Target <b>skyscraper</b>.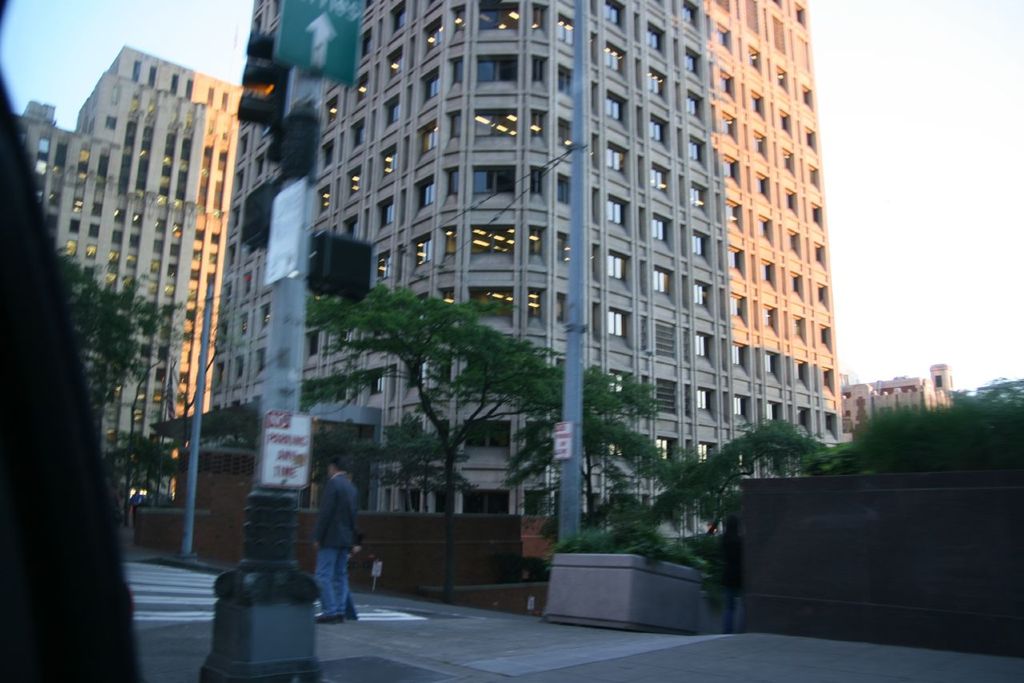
Target region: (205, 0, 846, 549).
